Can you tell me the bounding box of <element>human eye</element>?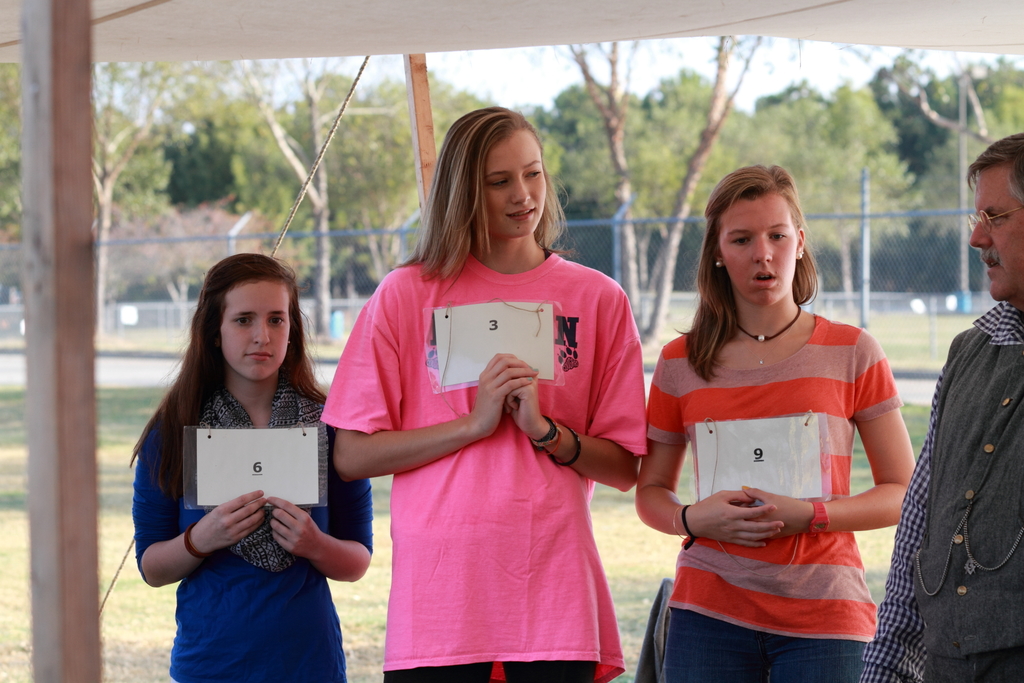
select_region(521, 165, 540, 181).
